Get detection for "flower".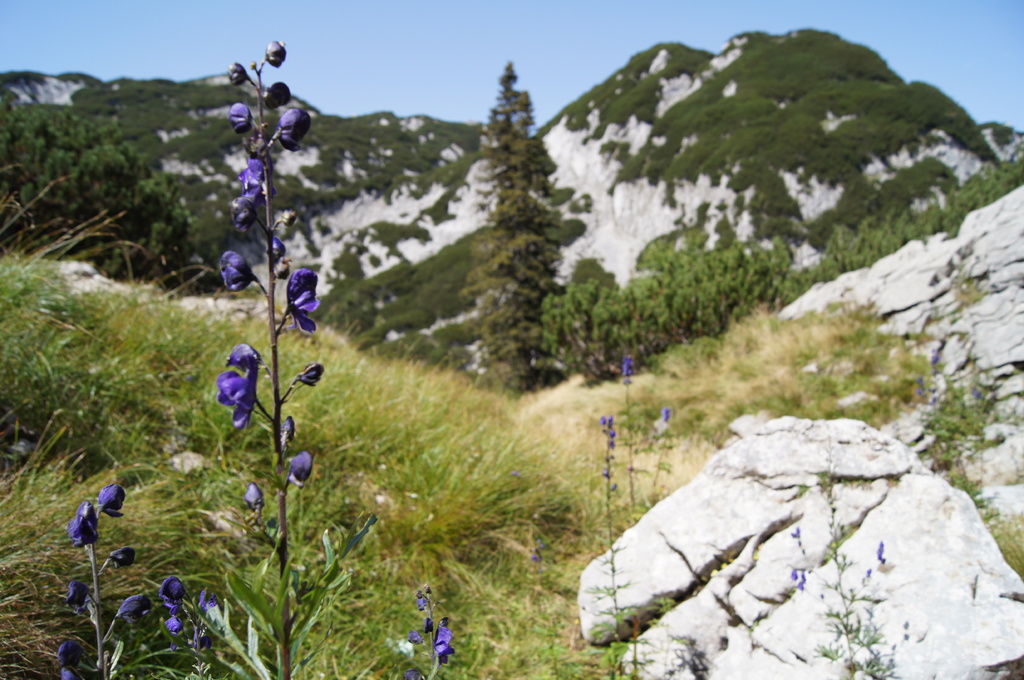
Detection: [228, 100, 257, 136].
